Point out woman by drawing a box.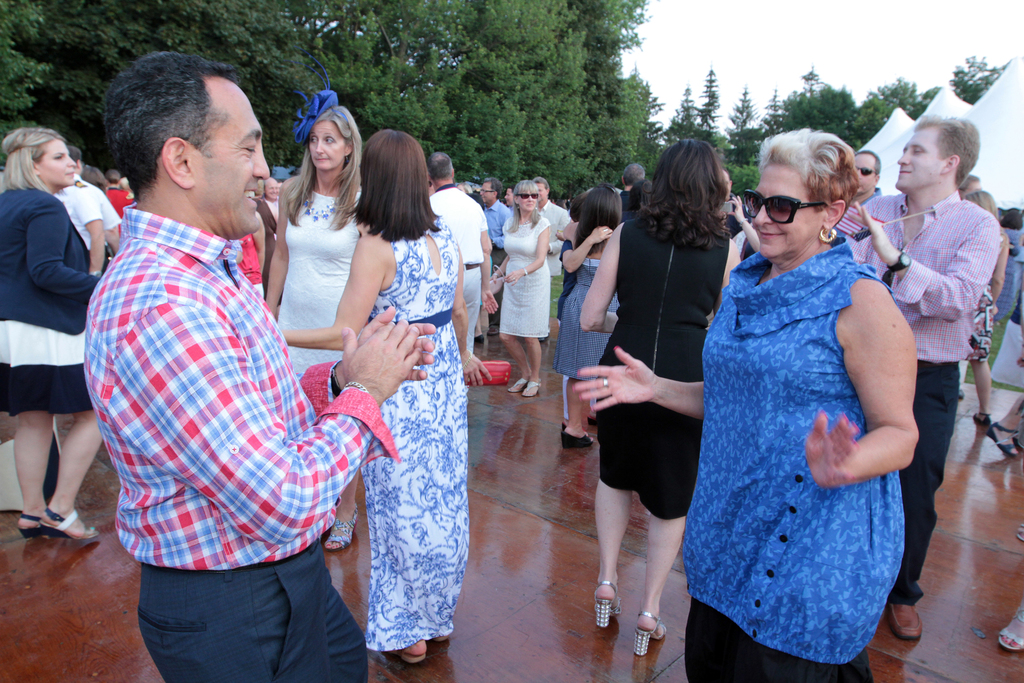
(x1=262, y1=80, x2=381, y2=550).
